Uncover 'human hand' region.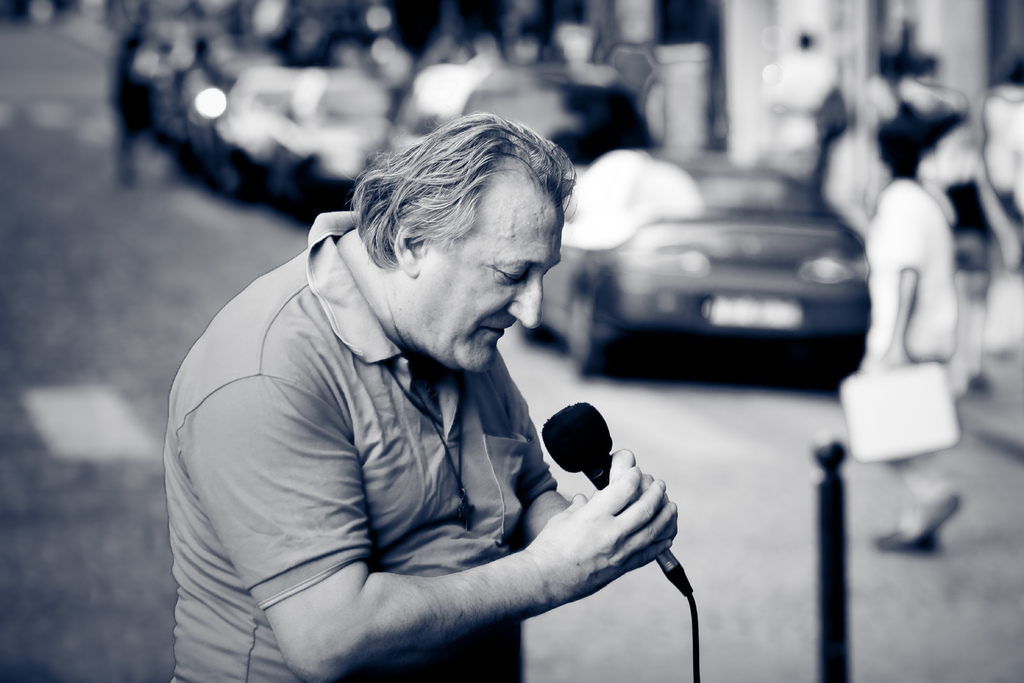
Uncovered: (604, 445, 679, 544).
